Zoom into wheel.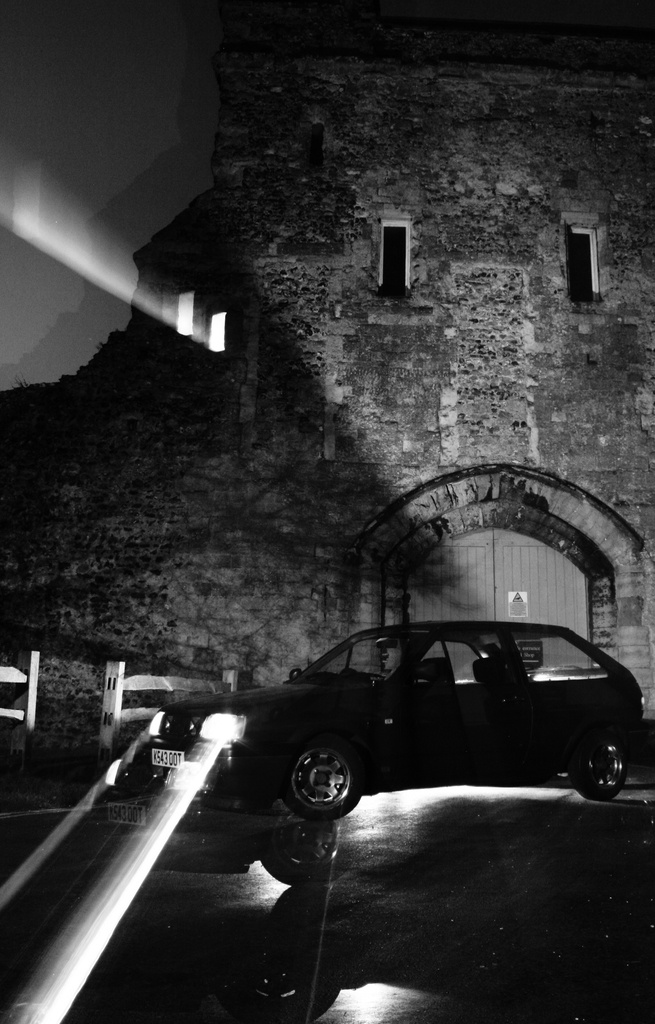
Zoom target: select_region(573, 728, 636, 800).
